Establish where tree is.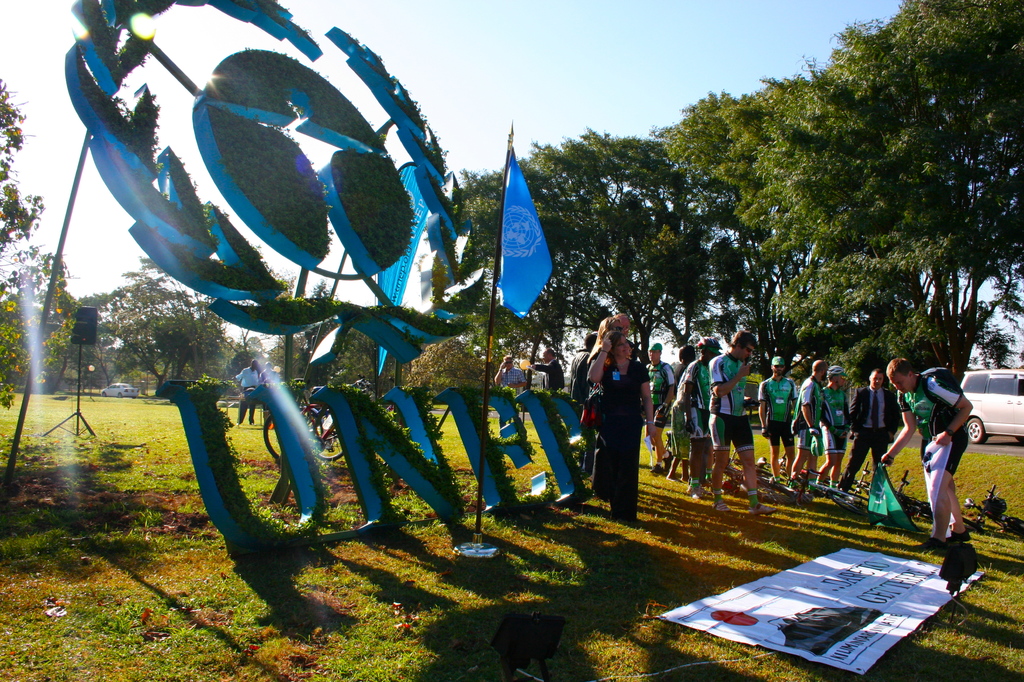
Established at {"x1": 0, "y1": 78, "x2": 79, "y2": 419}.
